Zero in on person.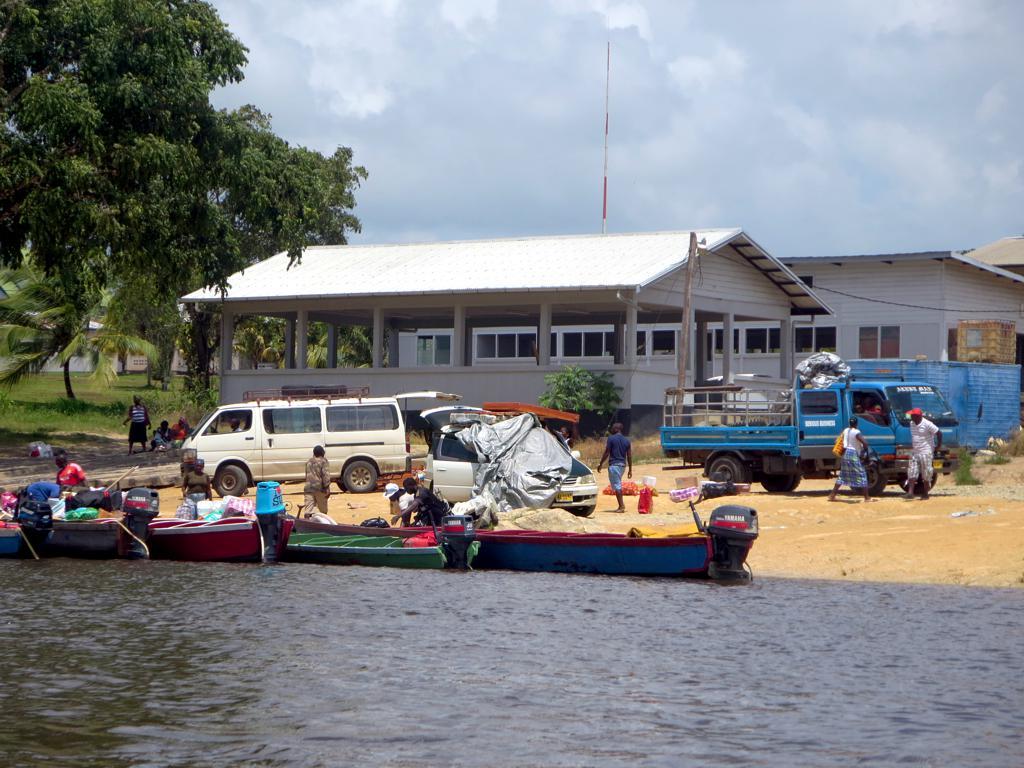
Zeroed in: {"left": 385, "top": 491, "right": 414, "bottom": 526}.
